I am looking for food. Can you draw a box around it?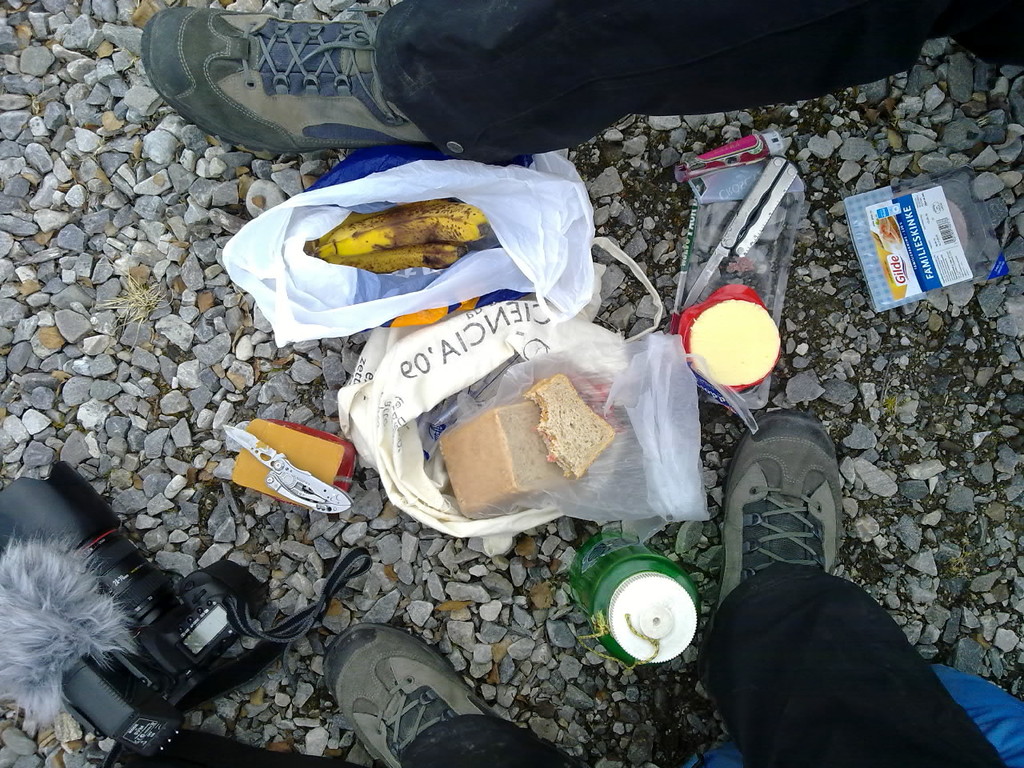
Sure, the bounding box is <region>338, 245, 466, 274</region>.
